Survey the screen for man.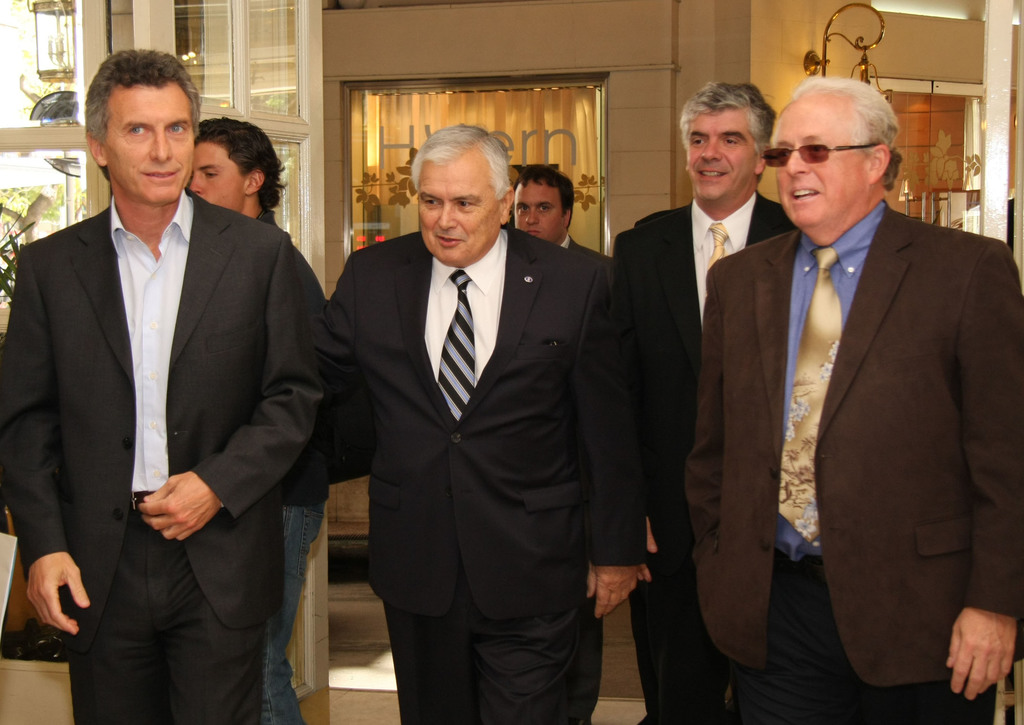
Survey found: 691,45,1009,724.
